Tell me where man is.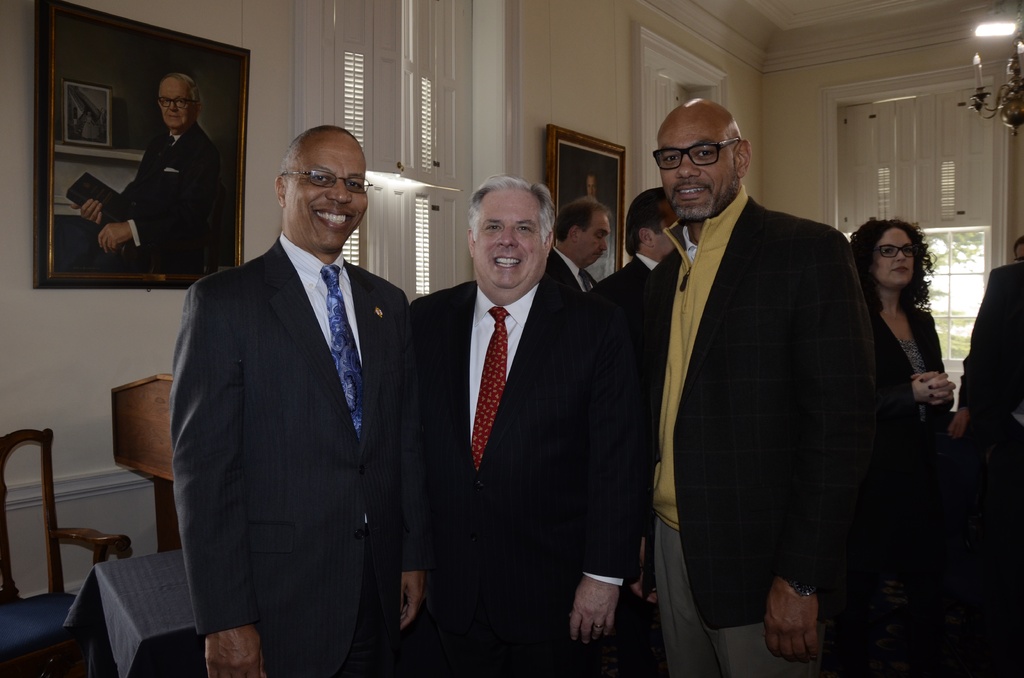
man is at bbox=(541, 197, 610, 295).
